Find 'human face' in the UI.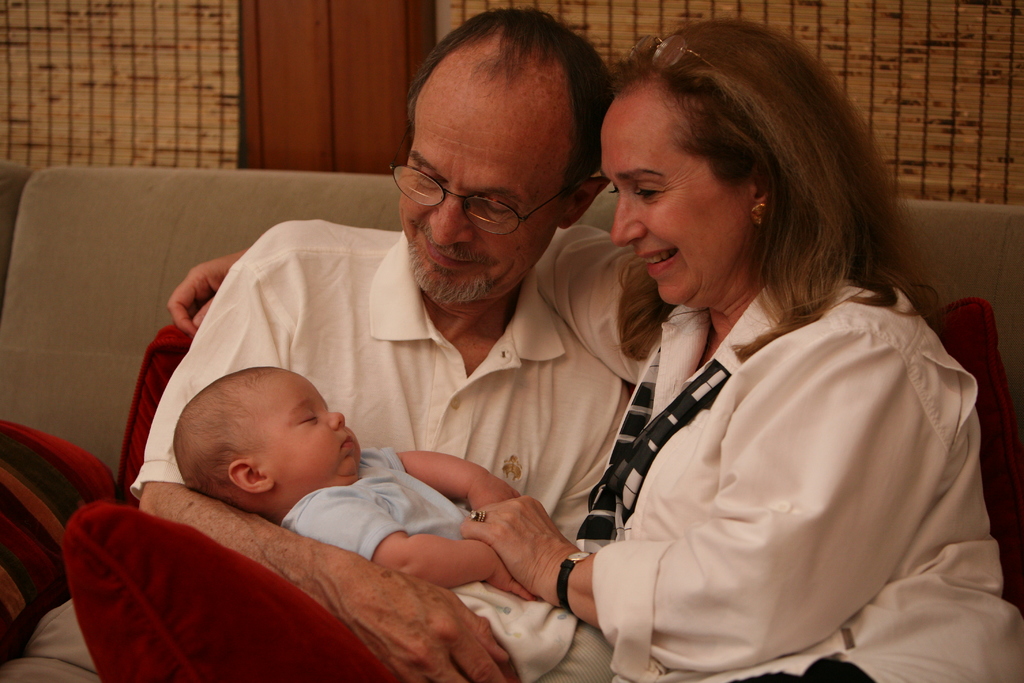
UI element at [left=276, top=360, right=369, bottom=485].
